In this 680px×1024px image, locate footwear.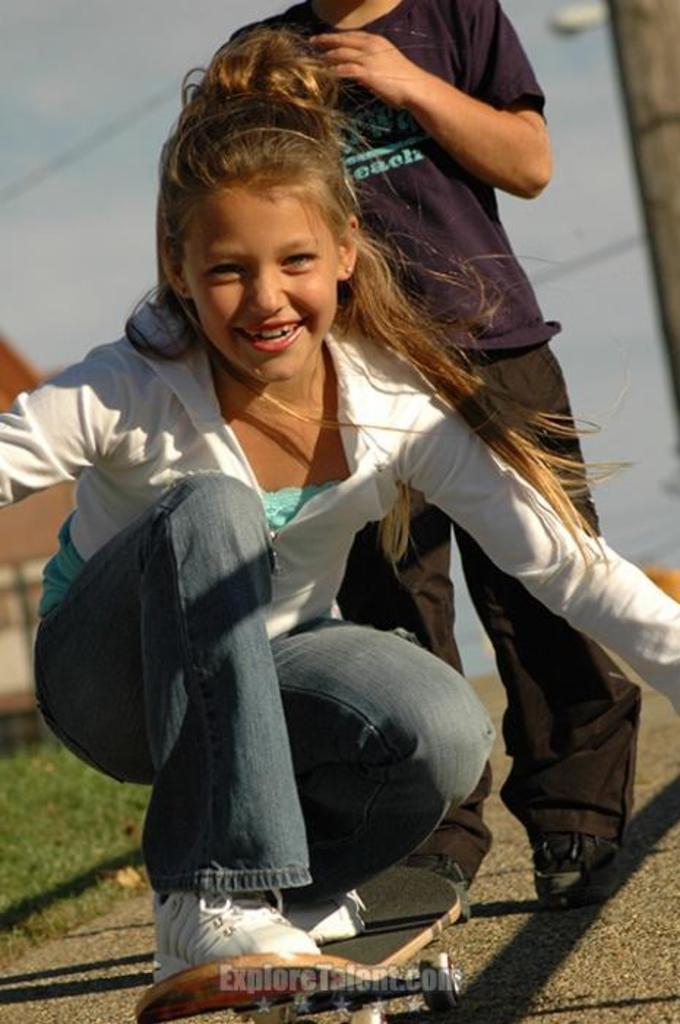
Bounding box: [537, 838, 616, 911].
